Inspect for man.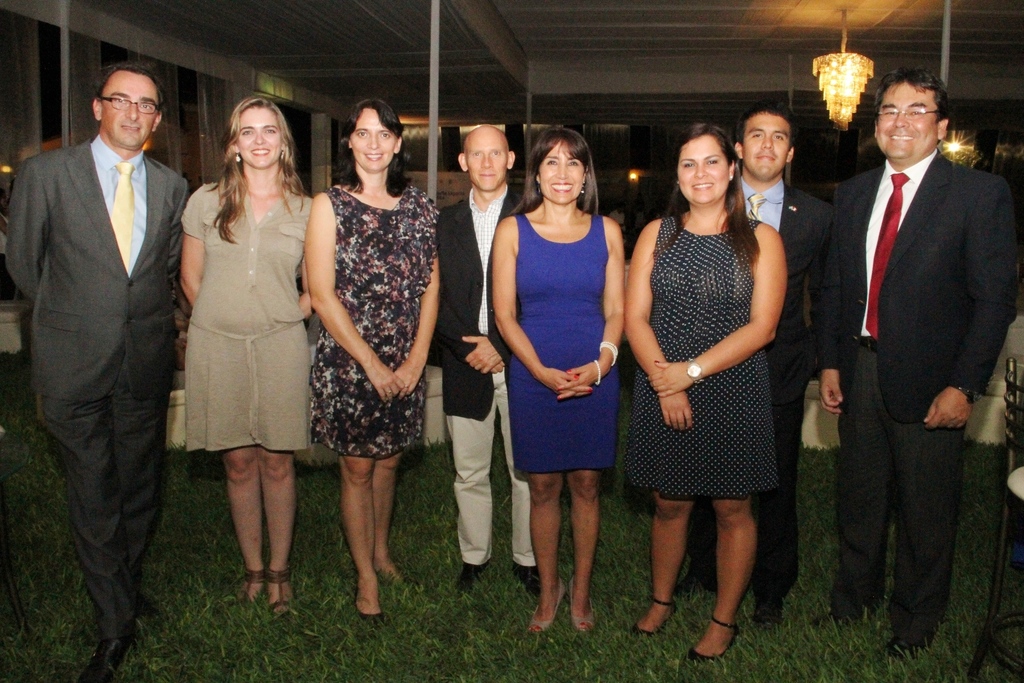
Inspection: x1=15, y1=12, x2=191, y2=661.
